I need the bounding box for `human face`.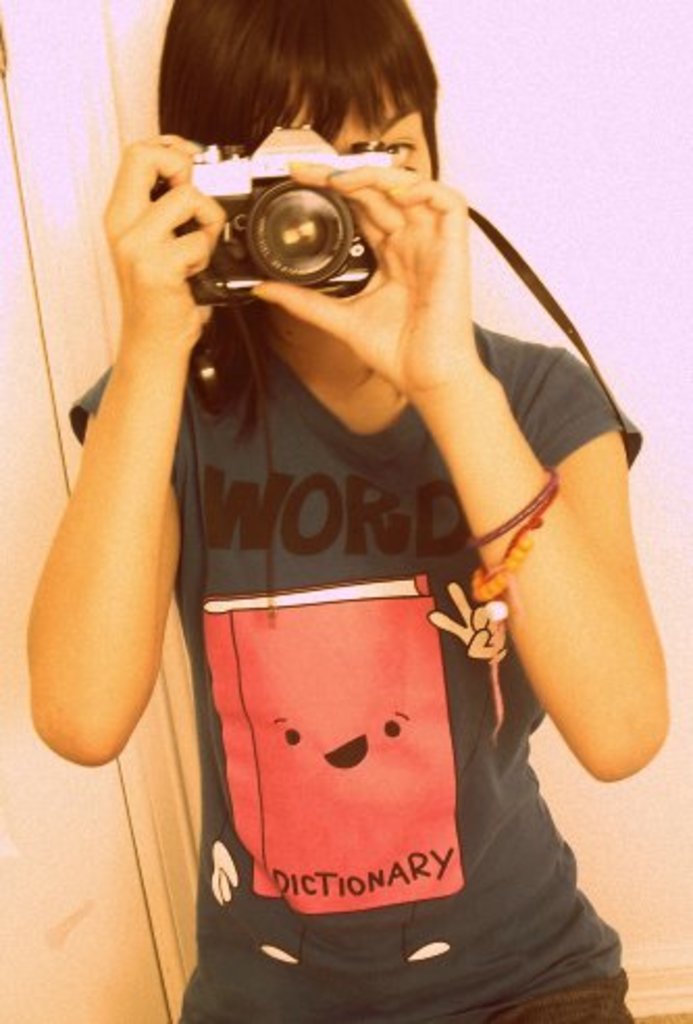
Here it is: Rect(239, 75, 435, 179).
